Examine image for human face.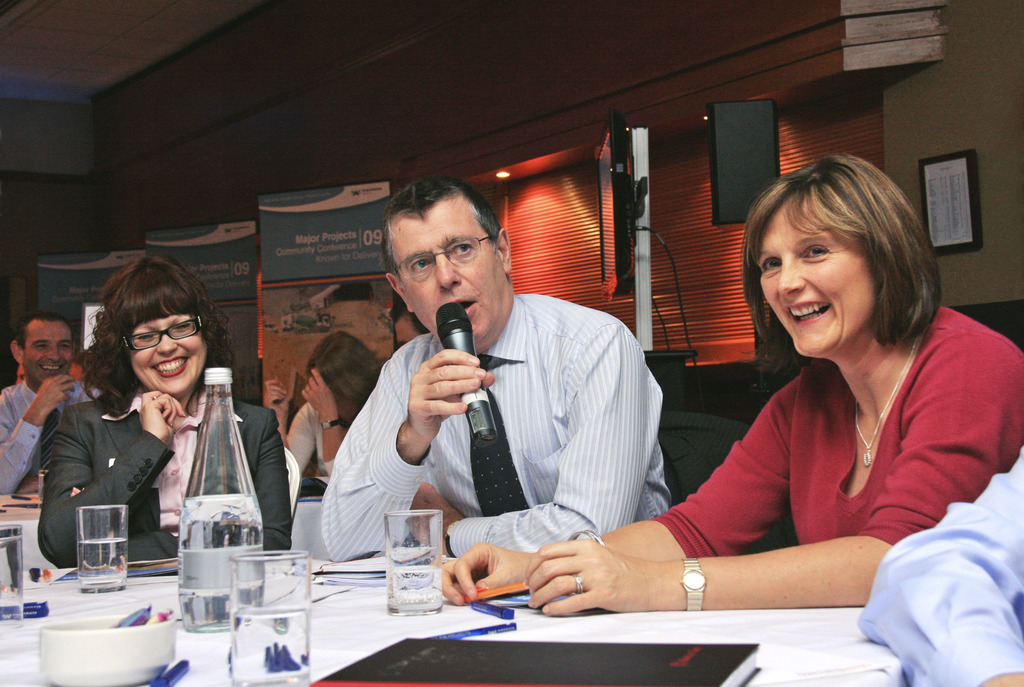
Examination result: 391:195:504:343.
